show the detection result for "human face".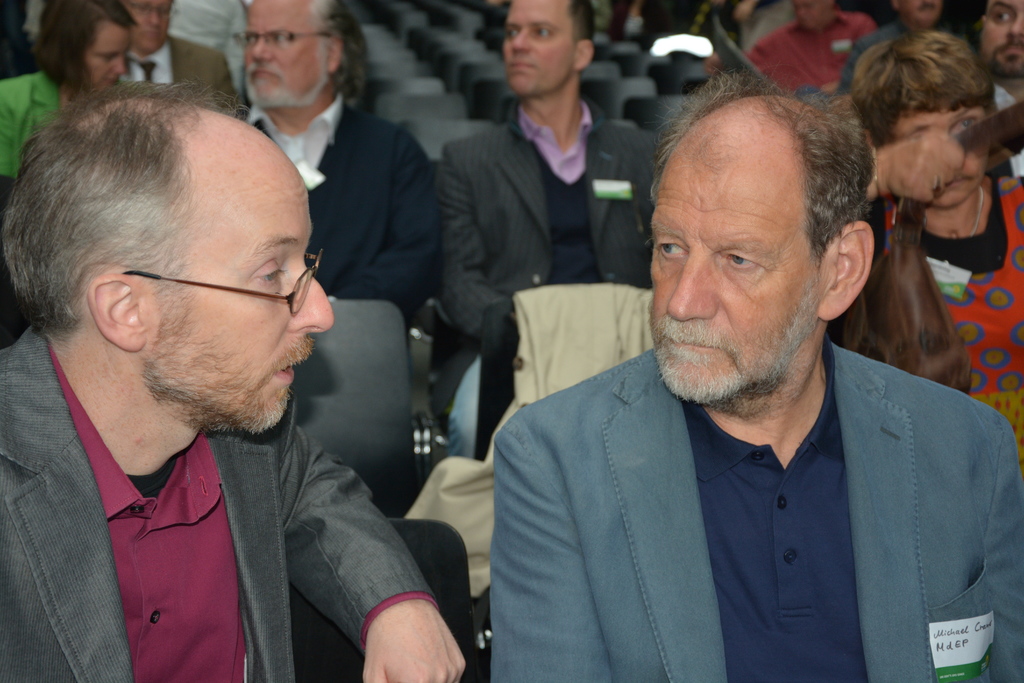
<box>890,110,991,211</box>.
